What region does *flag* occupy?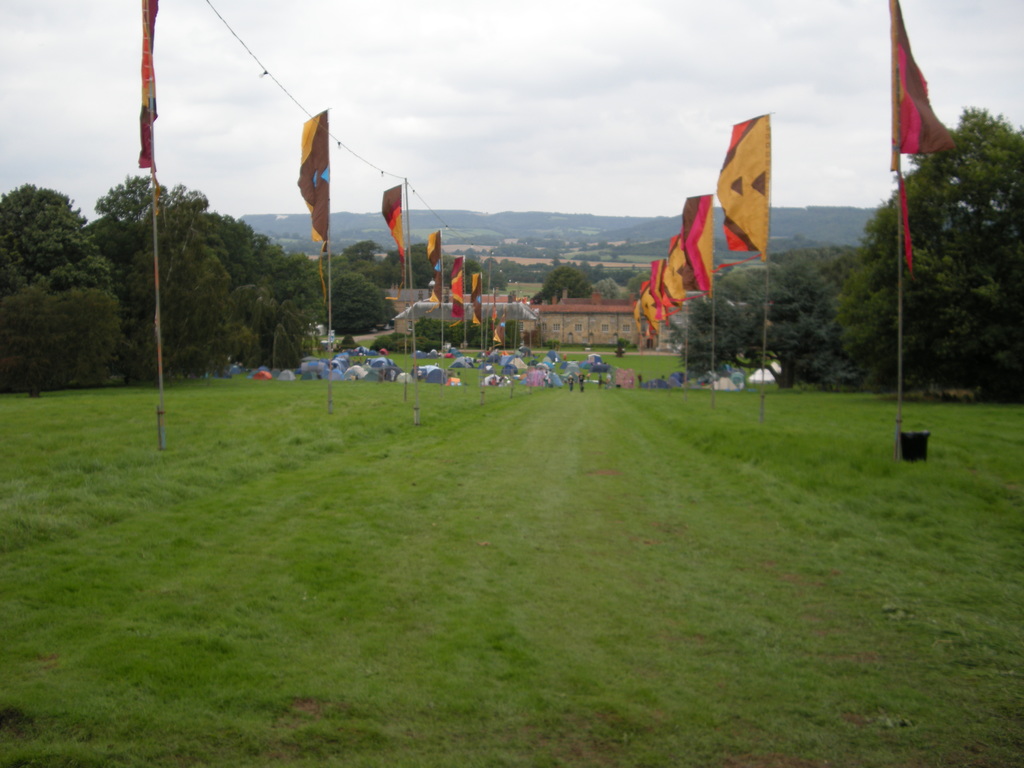
[left=713, top=110, right=774, bottom=268].
